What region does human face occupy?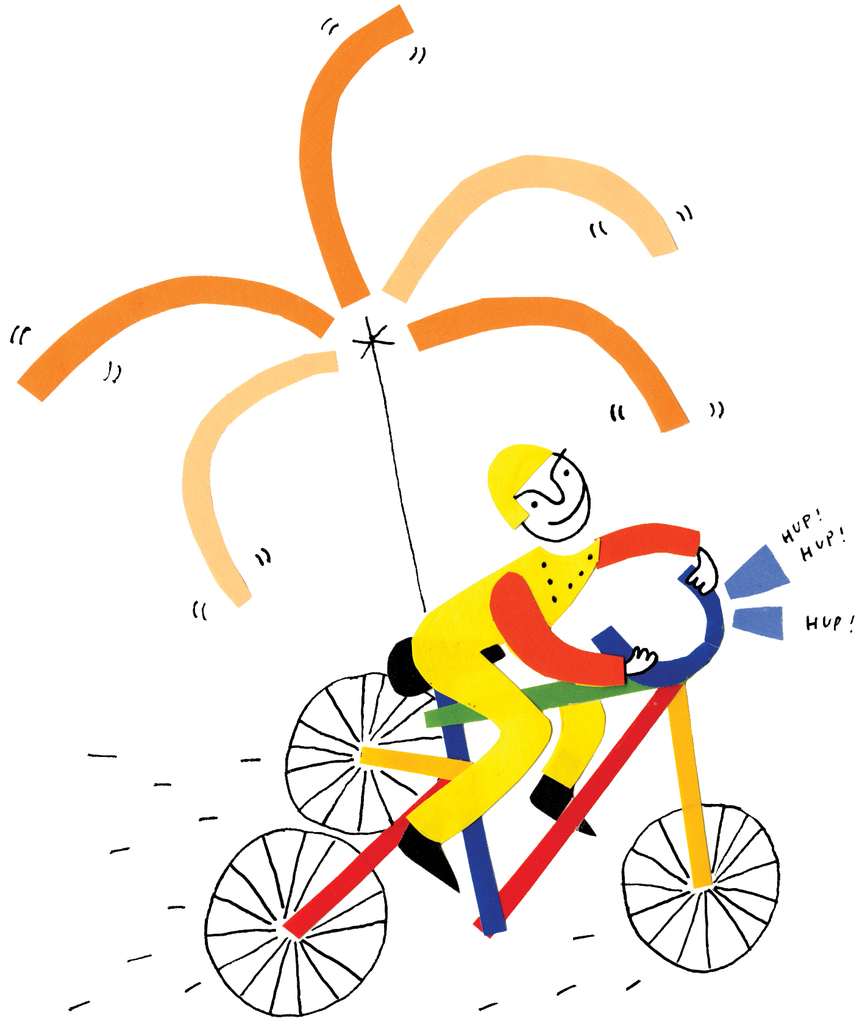
(524,447,595,540).
